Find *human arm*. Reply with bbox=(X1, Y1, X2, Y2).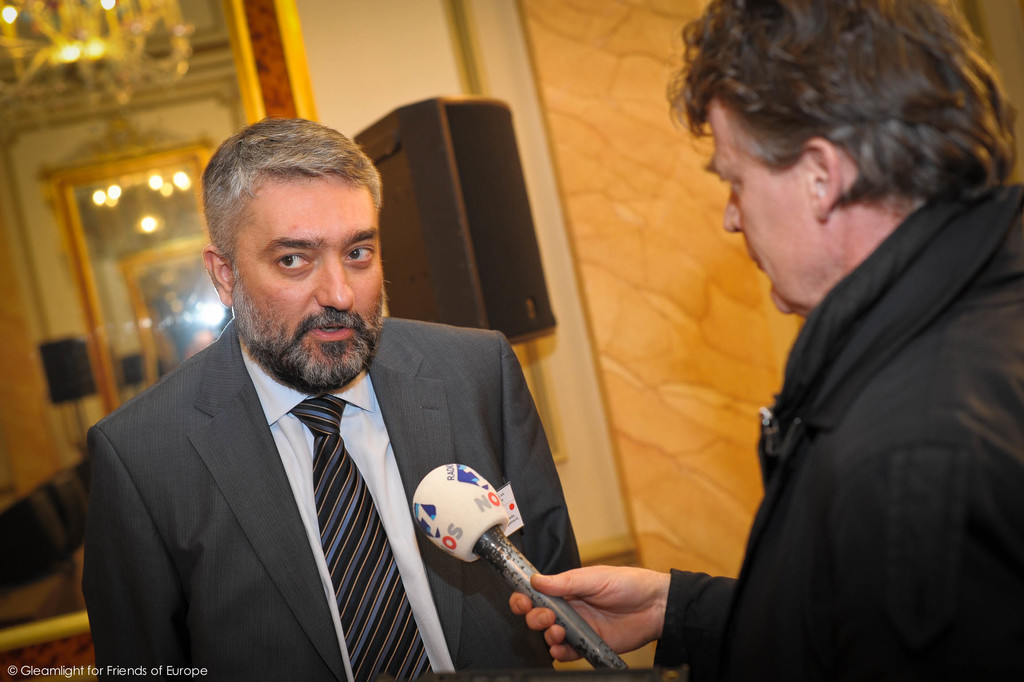
bbox=(428, 472, 866, 655).
